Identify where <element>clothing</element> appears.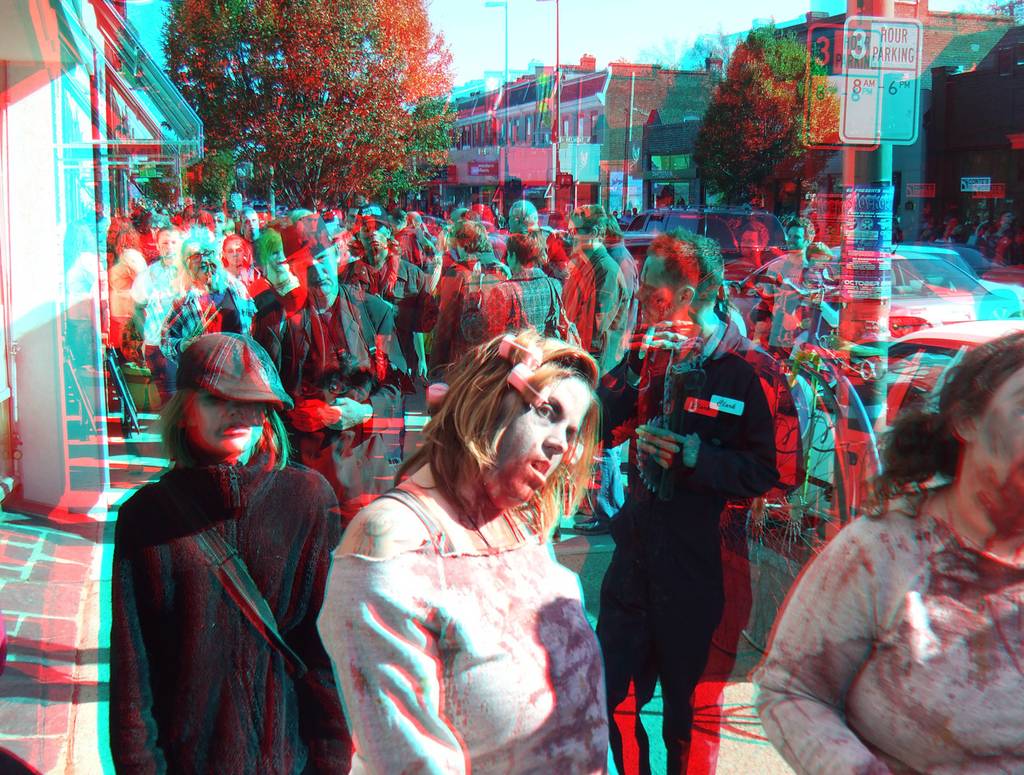
Appears at left=319, top=488, right=640, bottom=774.
